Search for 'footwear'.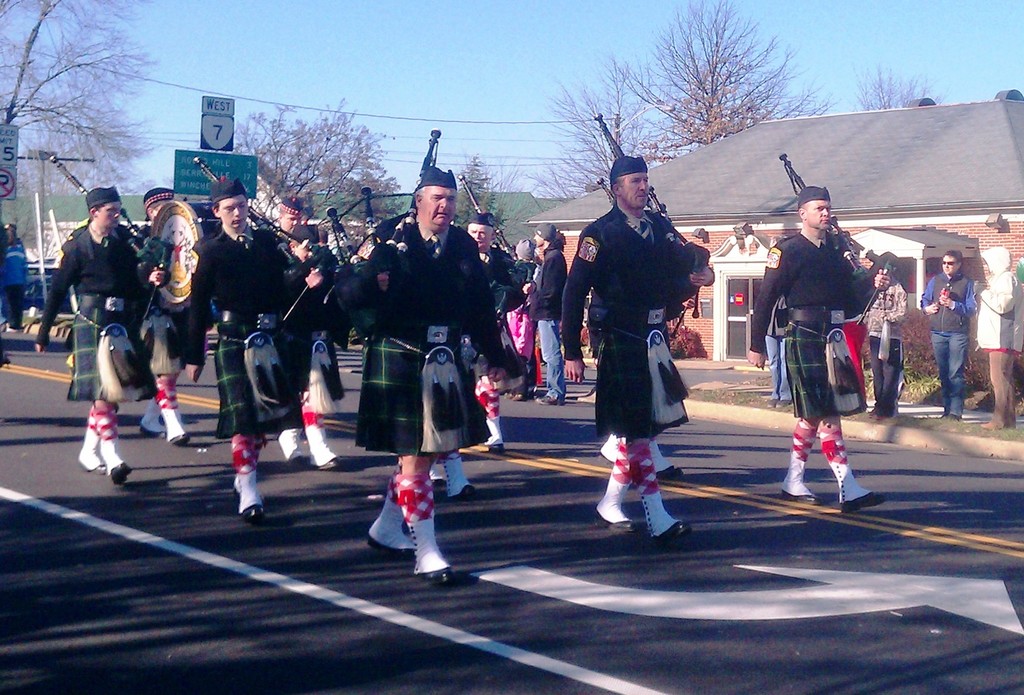
Found at 538/394/562/404.
